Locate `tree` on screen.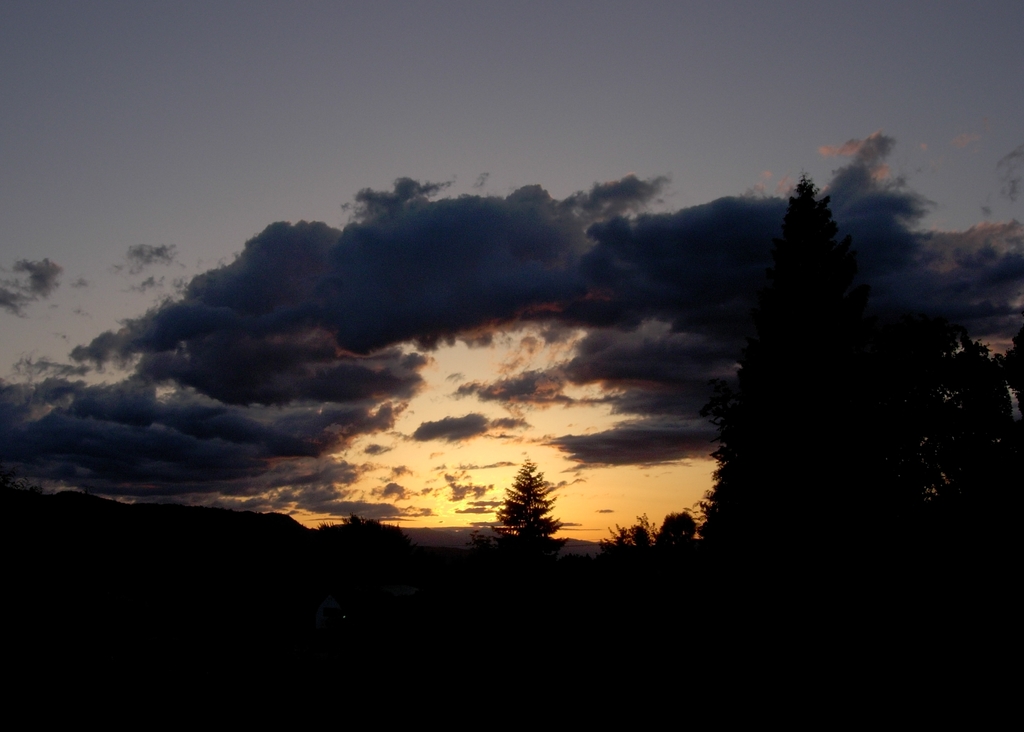
On screen at box(598, 519, 663, 597).
